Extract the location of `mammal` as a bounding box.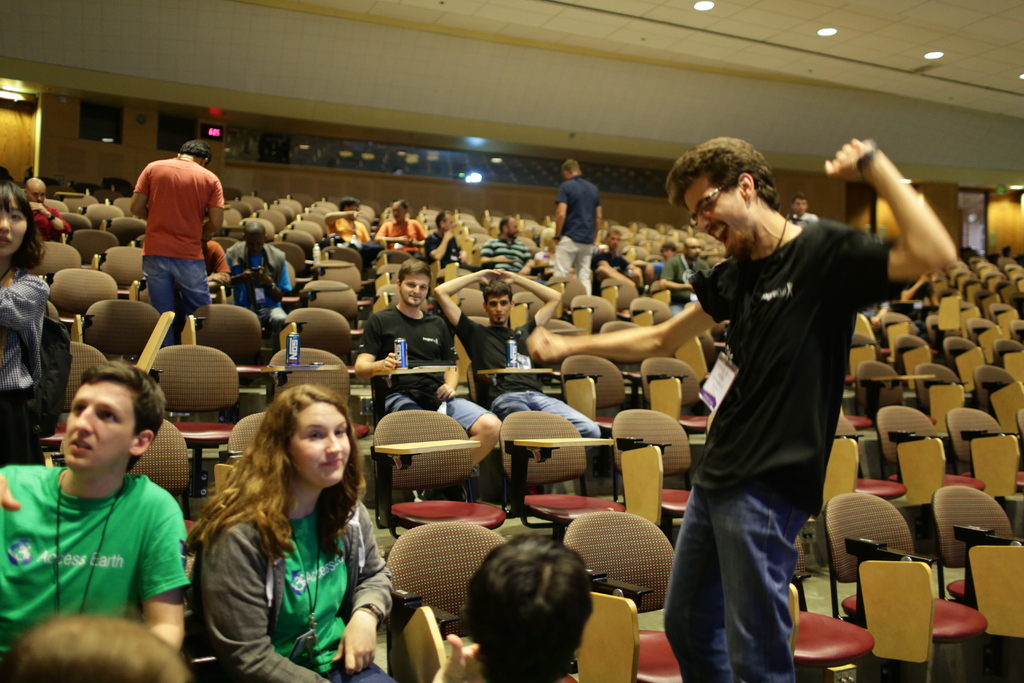
[left=182, top=385, right=403, bottom=682].
